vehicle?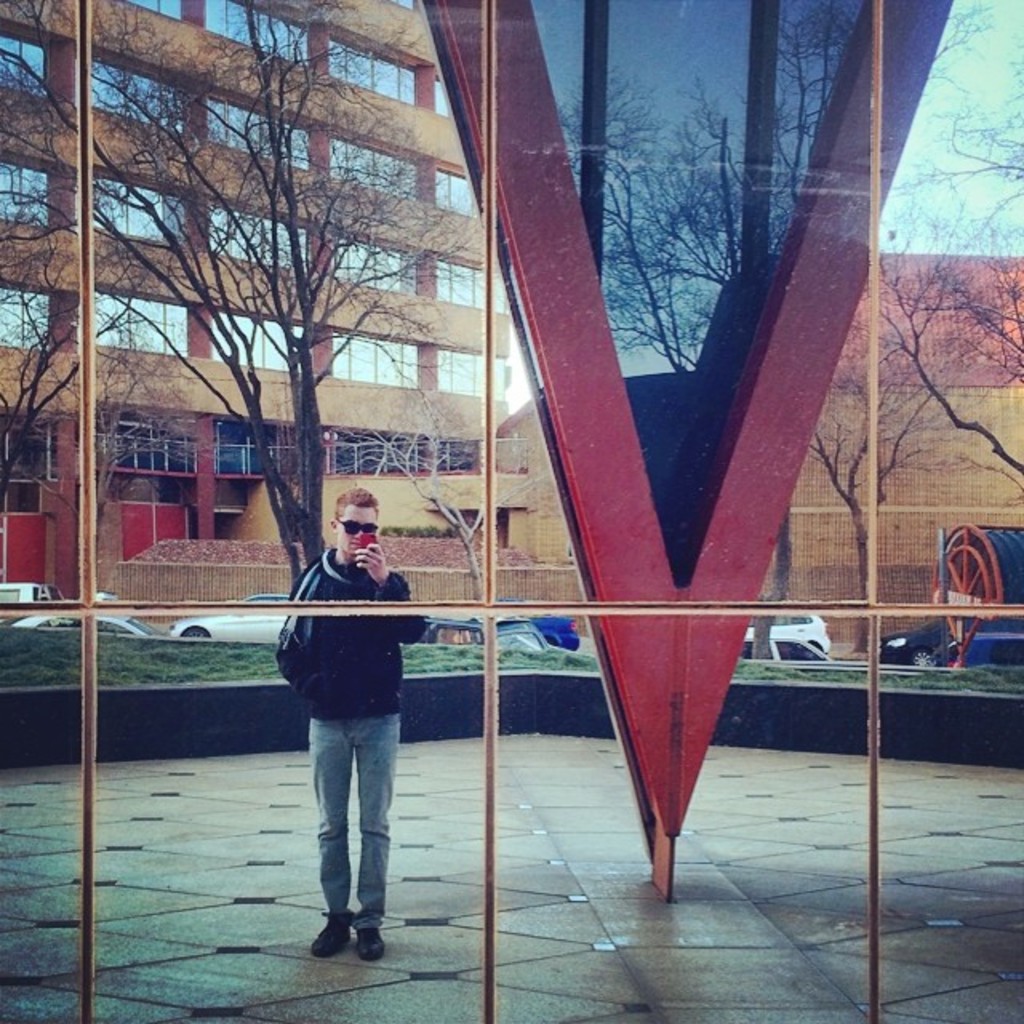
{"left": 882, "top": 619, "right": 1022, "bottom": 678}
